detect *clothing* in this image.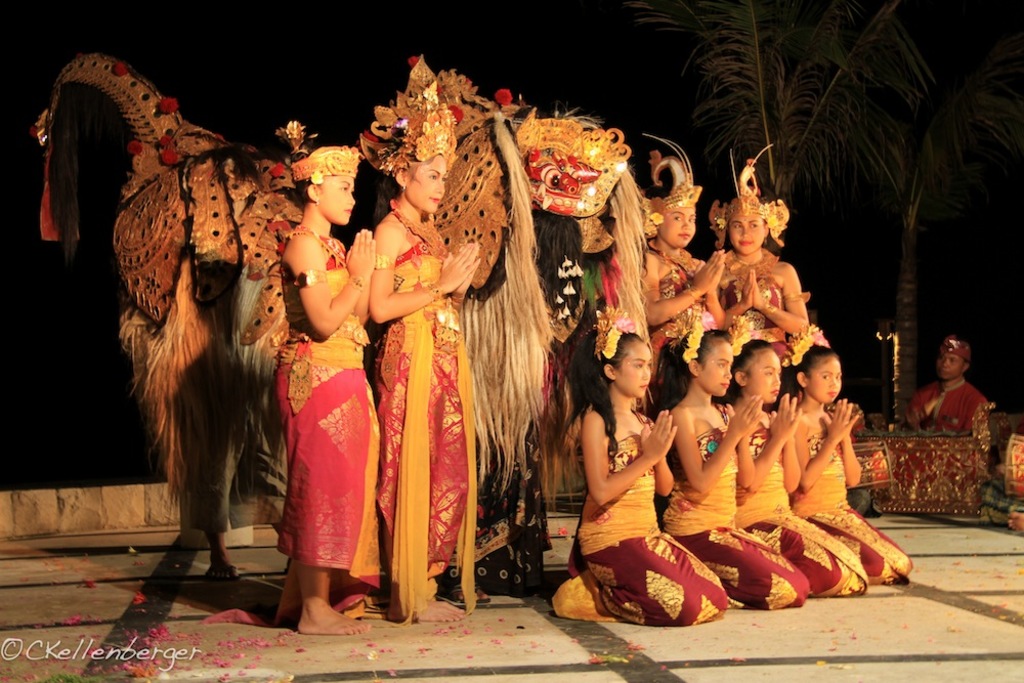
Detection: (x1=792, y1=409, x2=902, y2=588).
